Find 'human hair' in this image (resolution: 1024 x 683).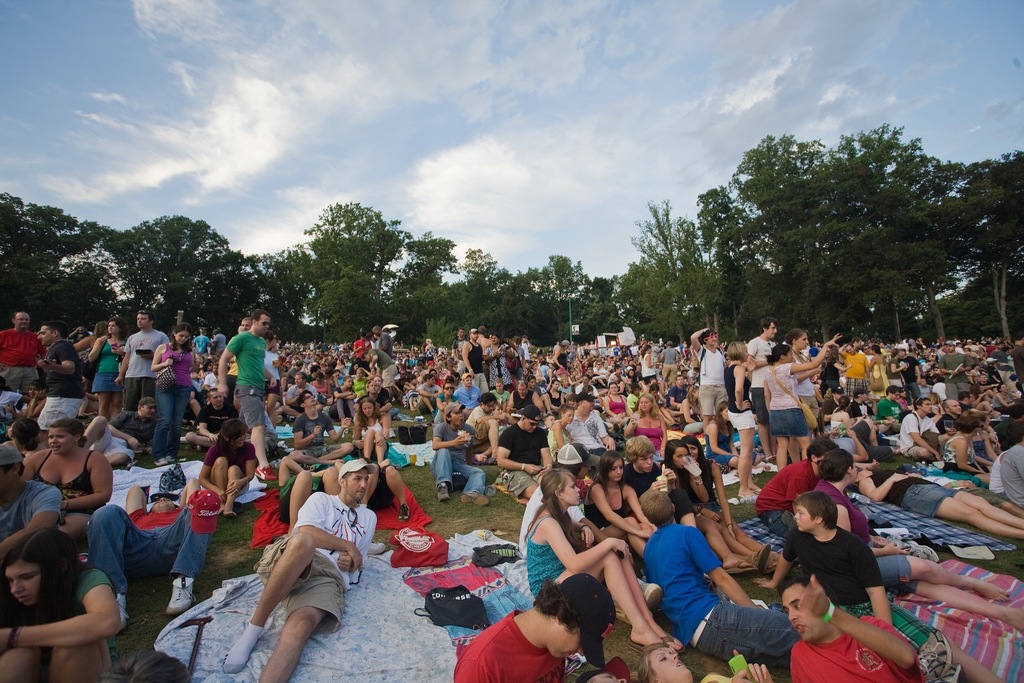
<box>635,392,660,417</box>.
